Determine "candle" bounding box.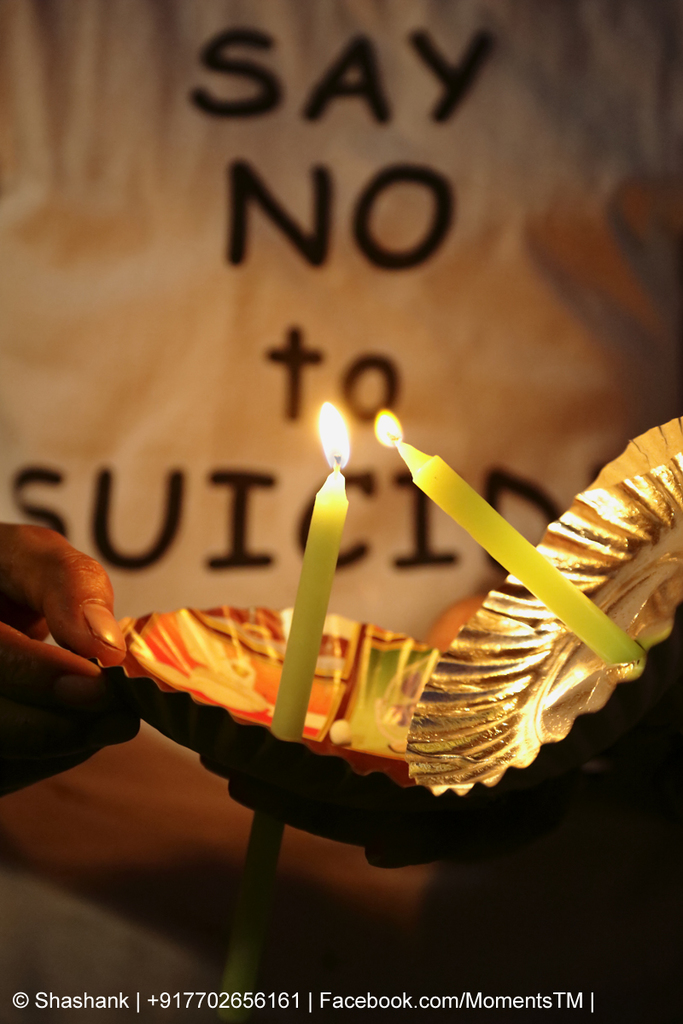
Determined: [left=373, top=403, right=634, bottom=669].
